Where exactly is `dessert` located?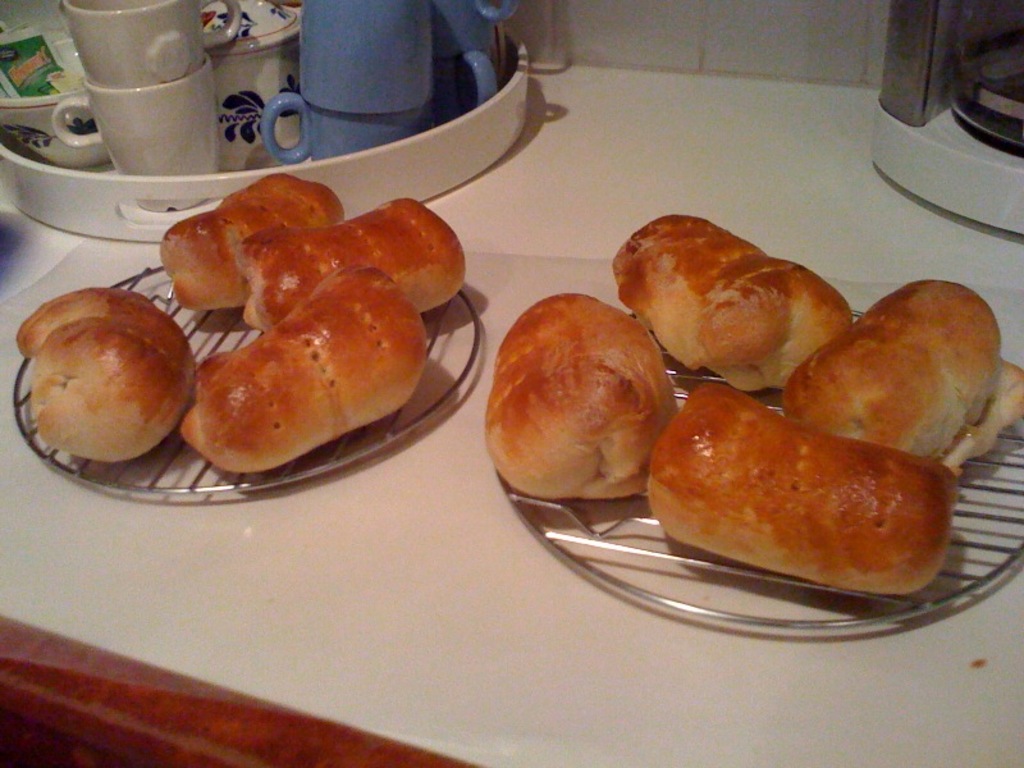
Its bounding box is left=608, top=214, right=849, bottom=389.
